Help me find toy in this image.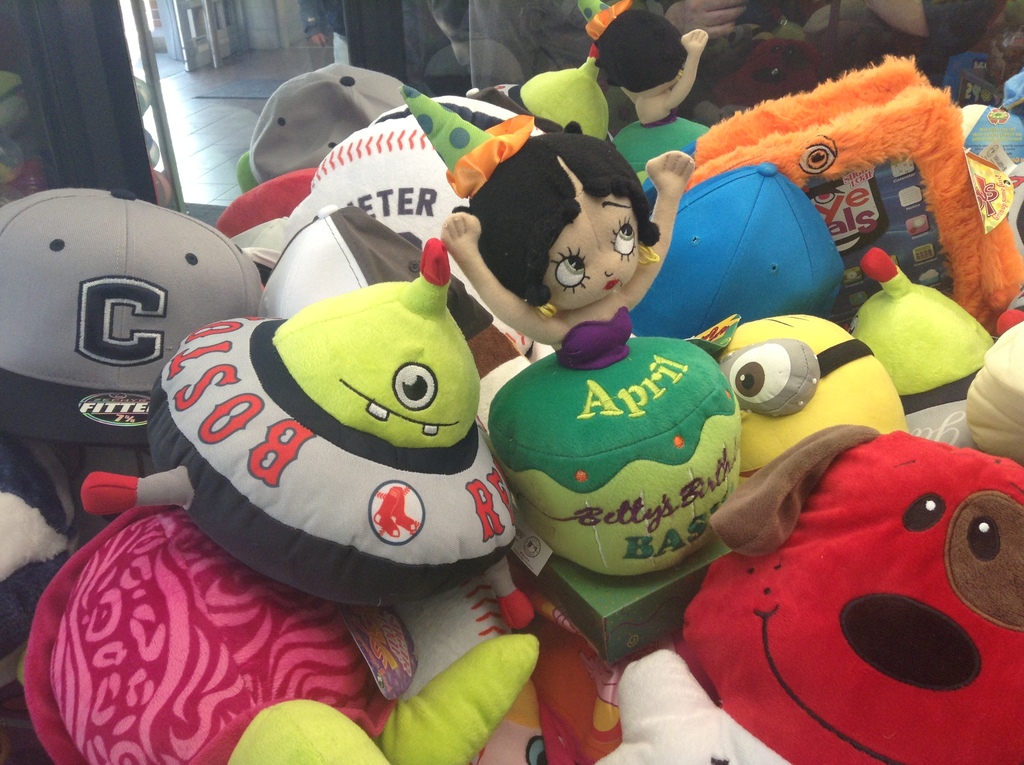
Found it: pyautogui.locateOnScreen(508, 12, 714, 150).
